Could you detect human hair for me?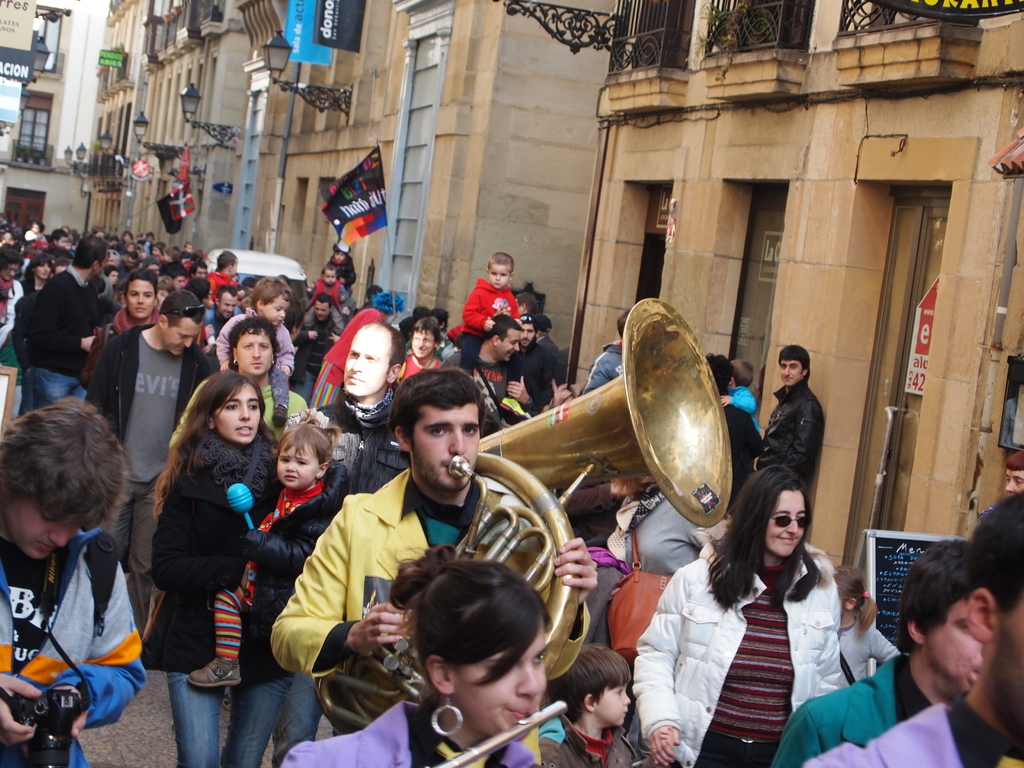
Detection result: 321/266/334/269.
